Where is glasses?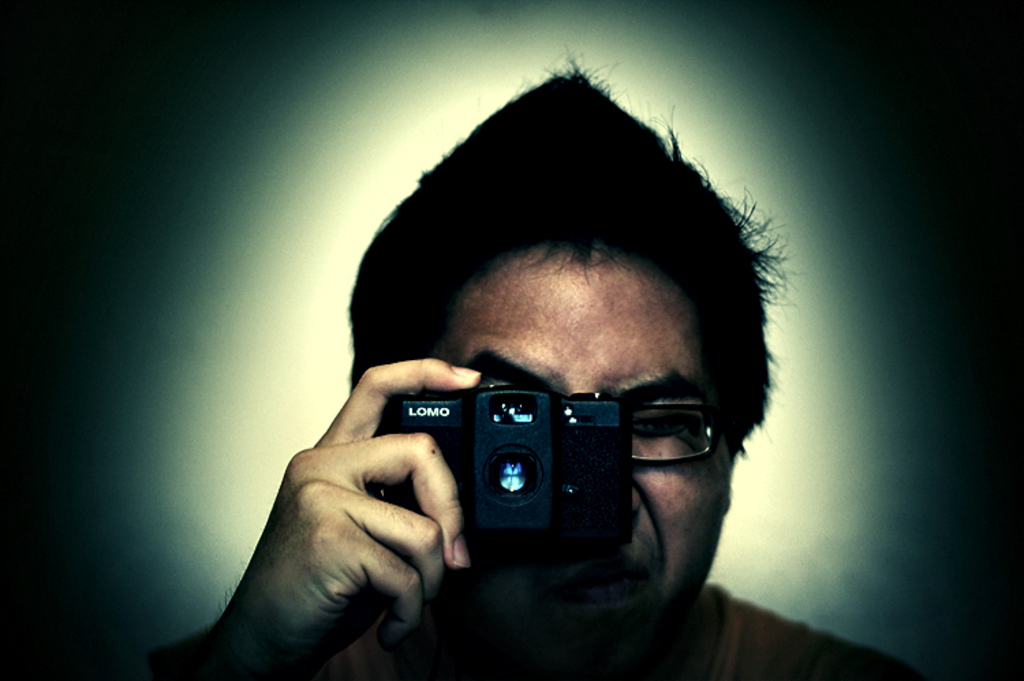
{"x1": 634, "y1": 404, "x2": 725, "y2": 465}.
